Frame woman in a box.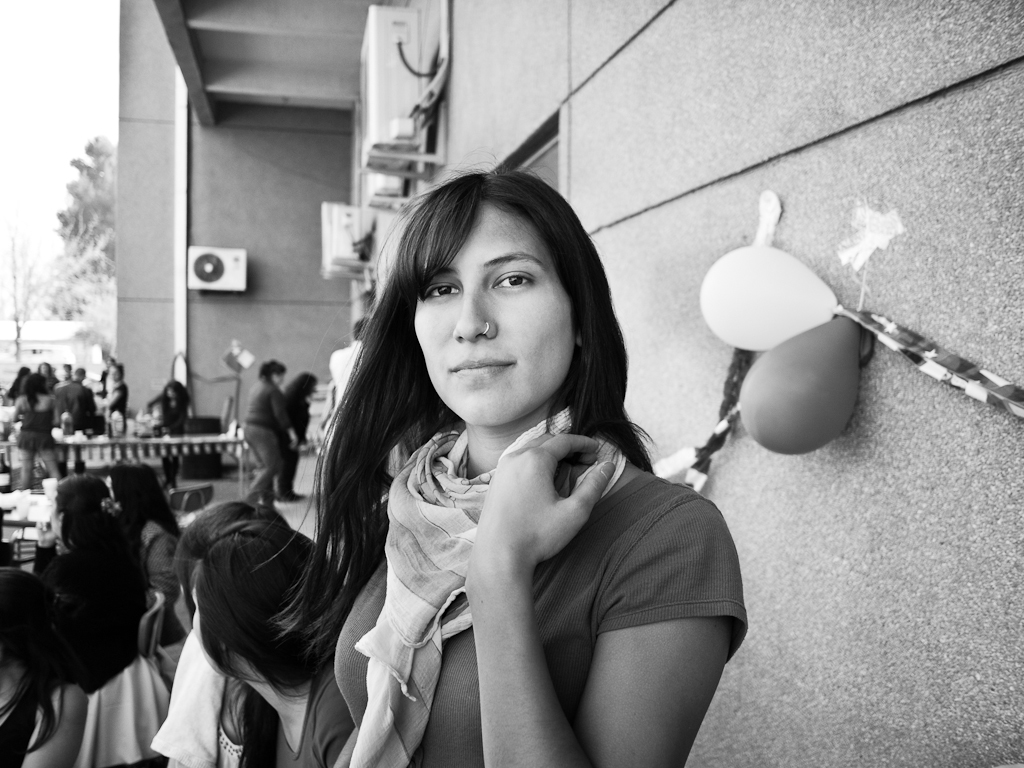
BBox(15, 370, 58, 492).
